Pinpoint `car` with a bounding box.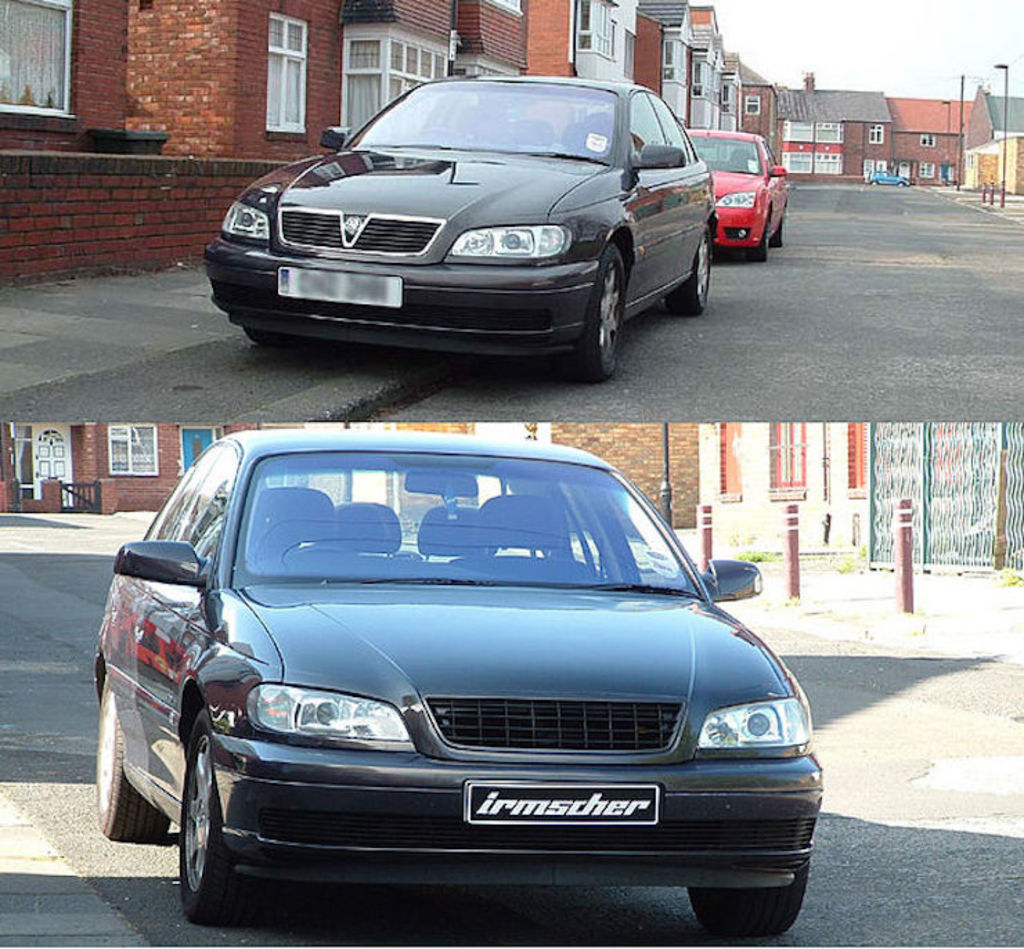
[868, 169, 912, 188].
